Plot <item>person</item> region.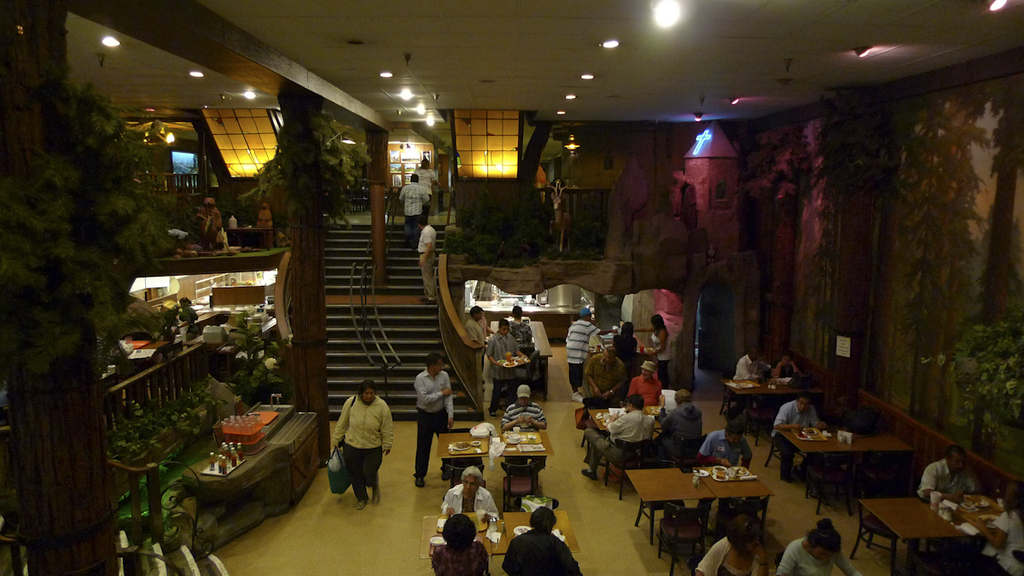
Plotted at BBox(182, 298, 207, 356).
